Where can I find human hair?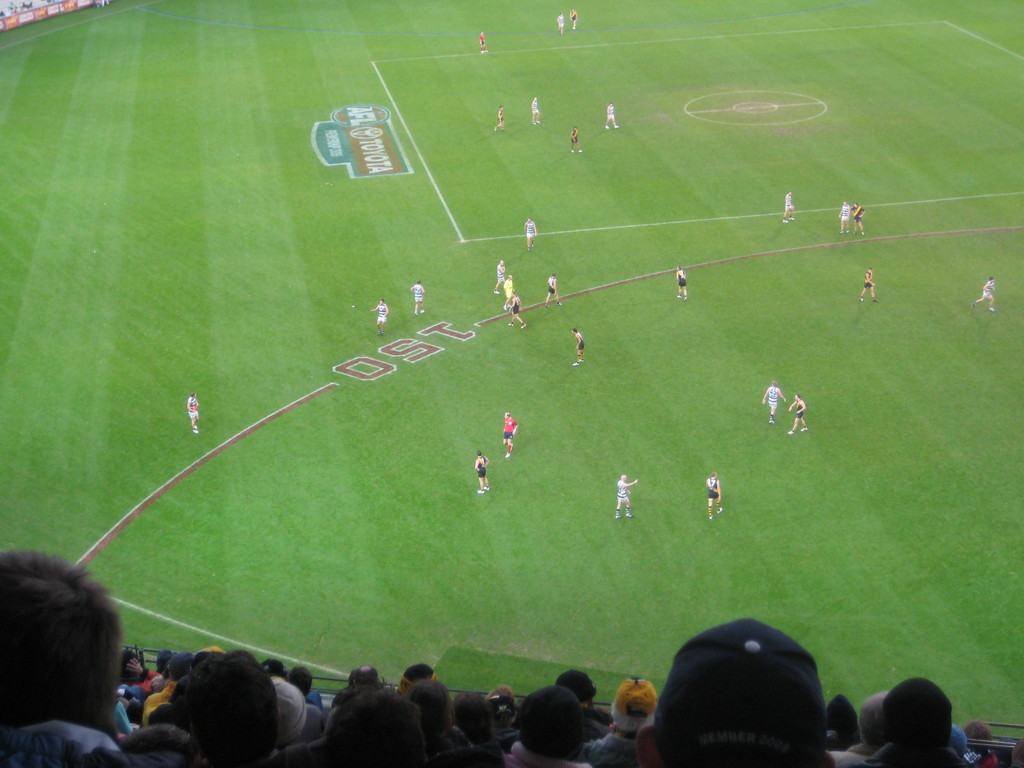
You can find it at BBox(353, 664, 378, 688).
